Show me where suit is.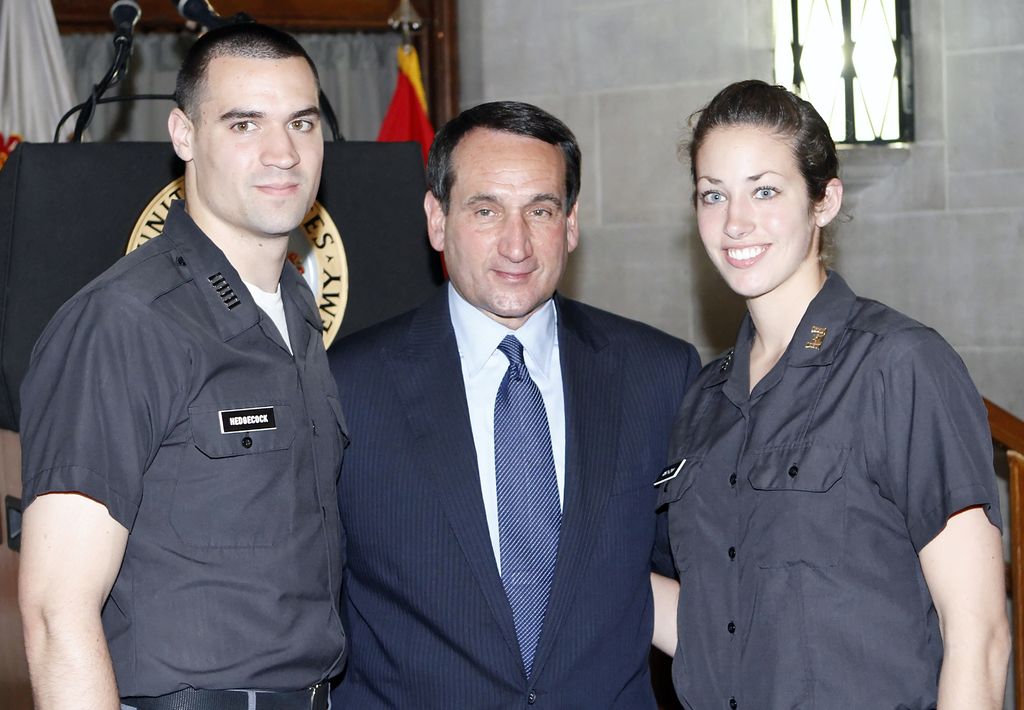
suit is at bbox=(332, 165, 700, 699).
